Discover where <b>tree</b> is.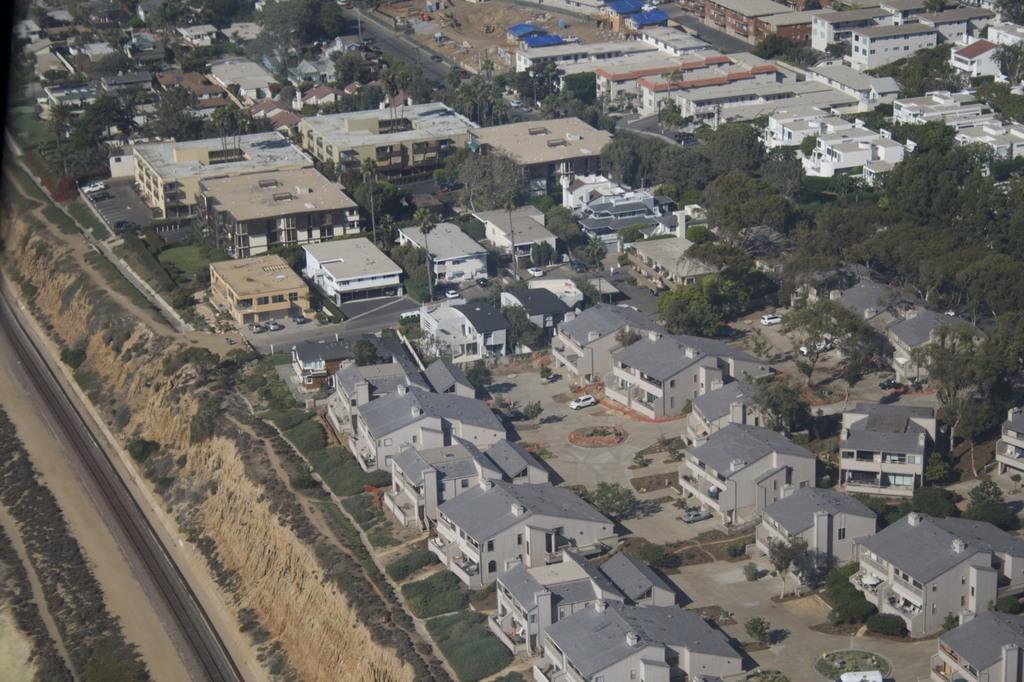
Discovered at bbox(781, 297, 891, 400).
